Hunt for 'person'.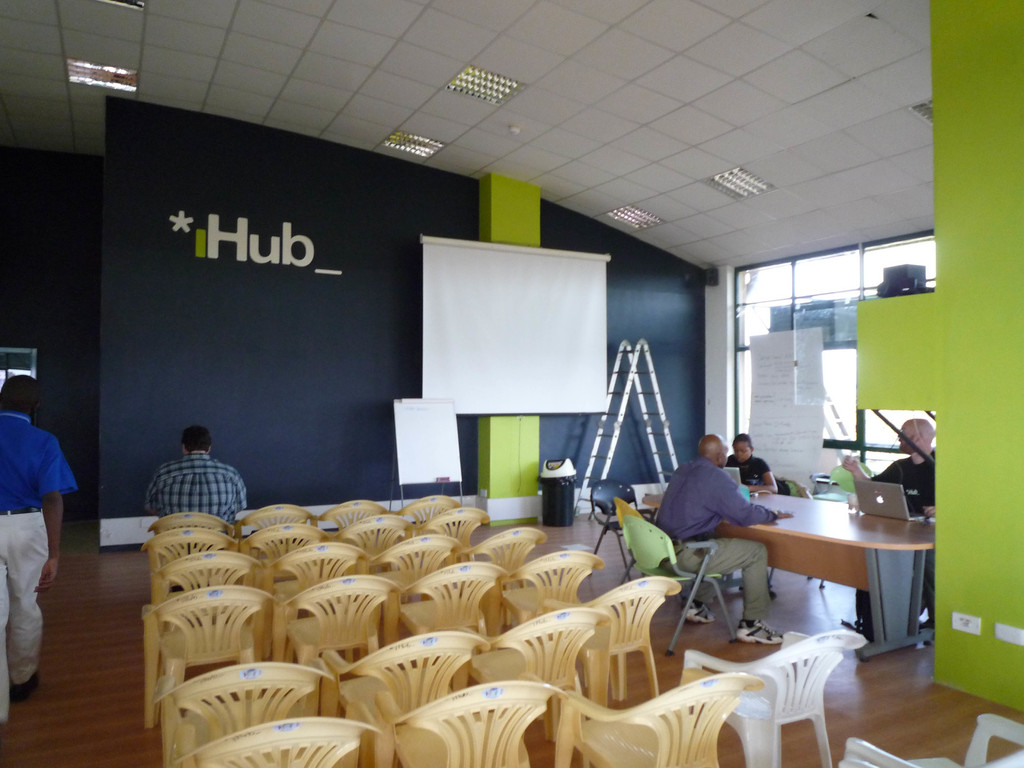
Hunted down at l=140, t=422, r=245, b=556.
